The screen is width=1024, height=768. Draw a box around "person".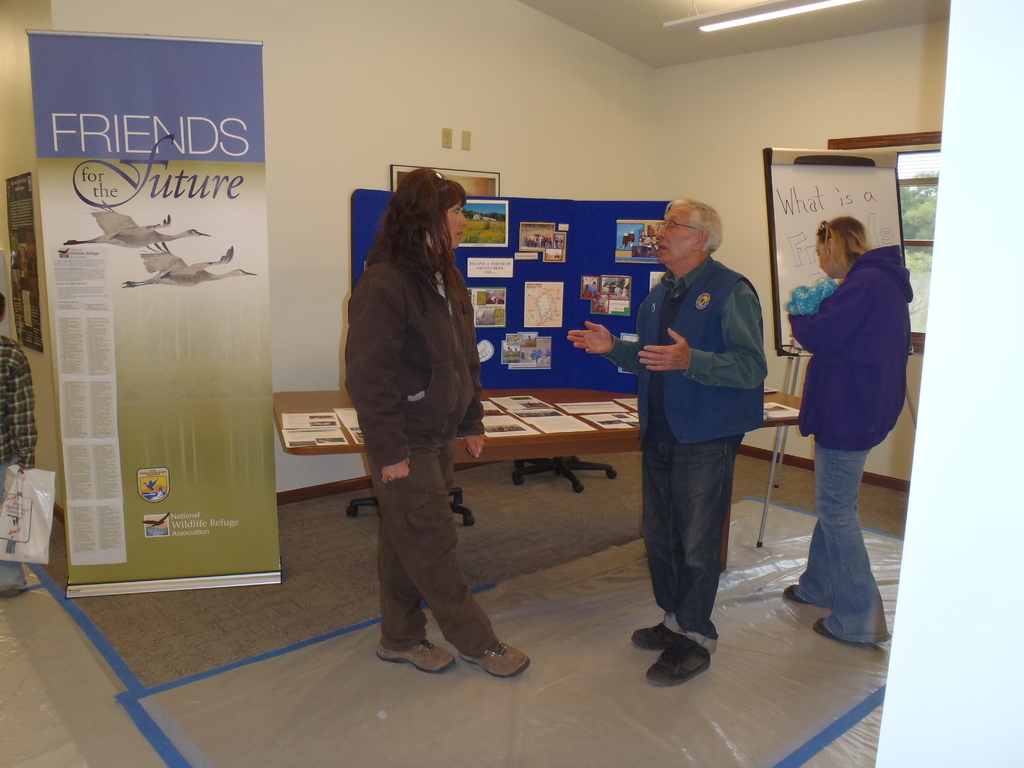
<box>566,198,767,689</box>.
